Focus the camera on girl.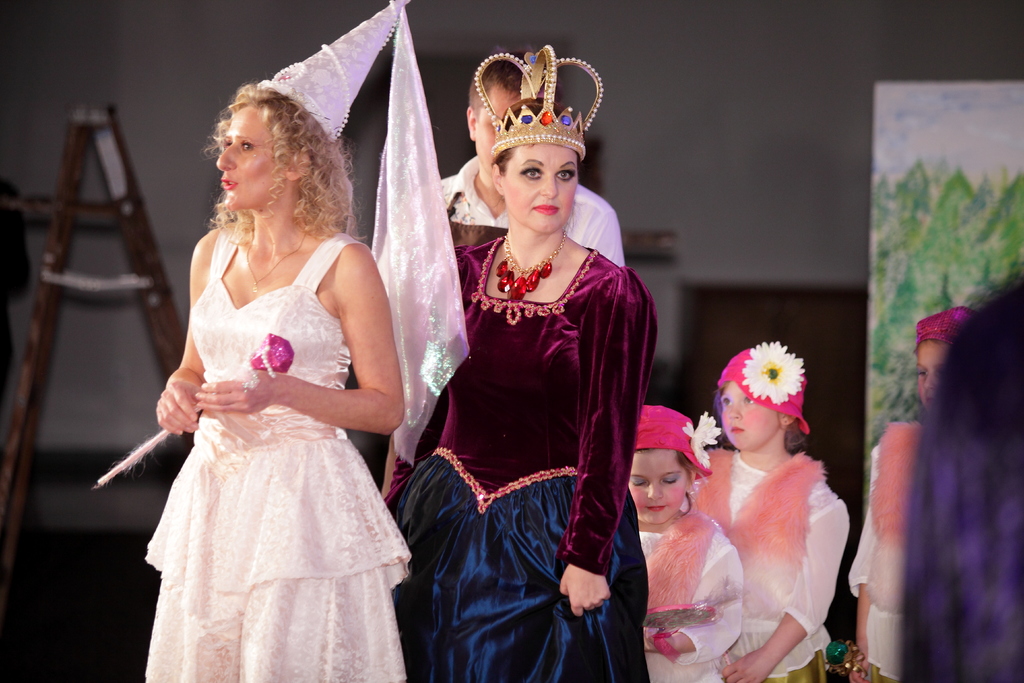
Focus region: bbox=(684, 343, 854, 682).
